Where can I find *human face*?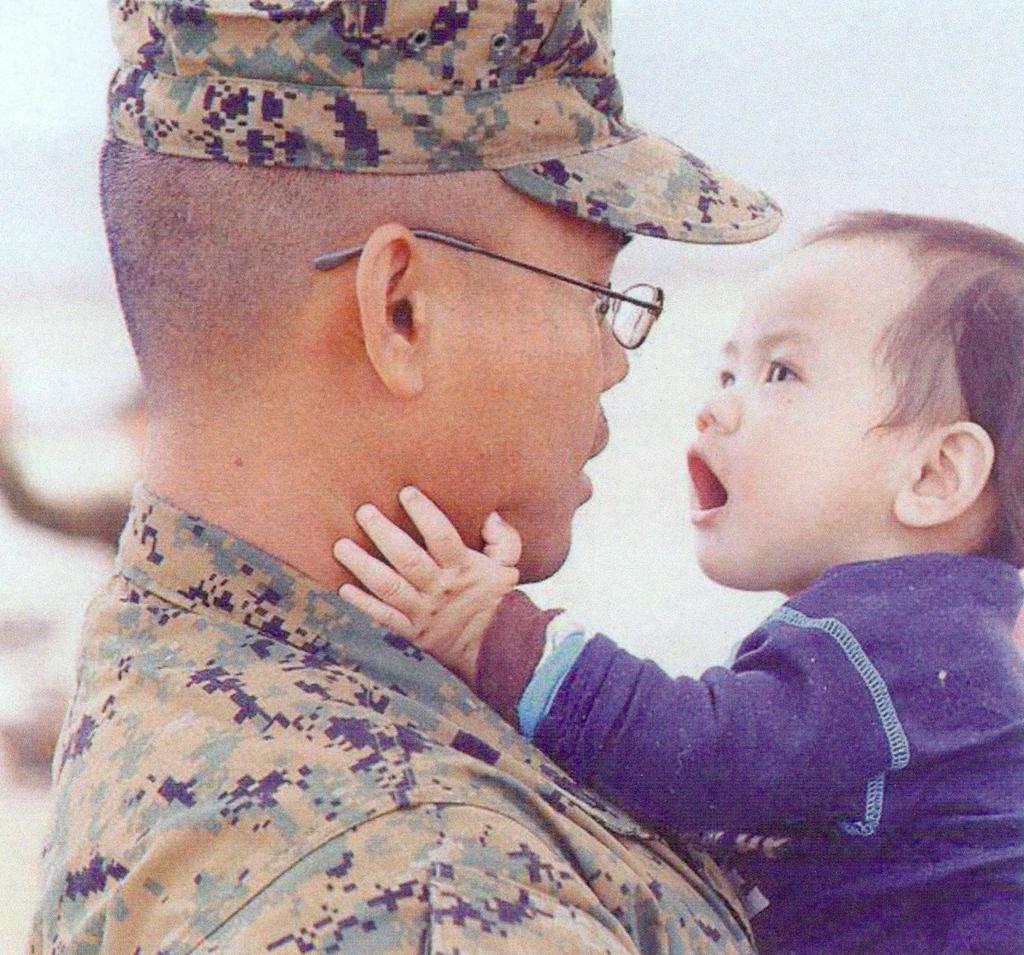
You can find it at 681,247,943,593.
